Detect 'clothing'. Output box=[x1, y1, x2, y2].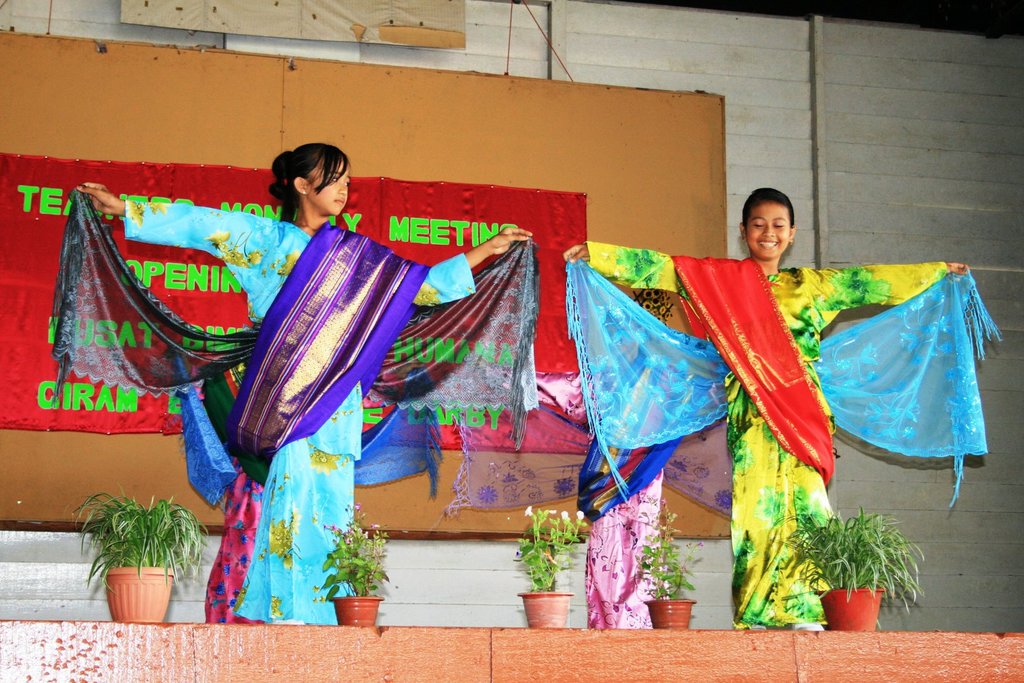
box=[51, 182, 540, 627].
